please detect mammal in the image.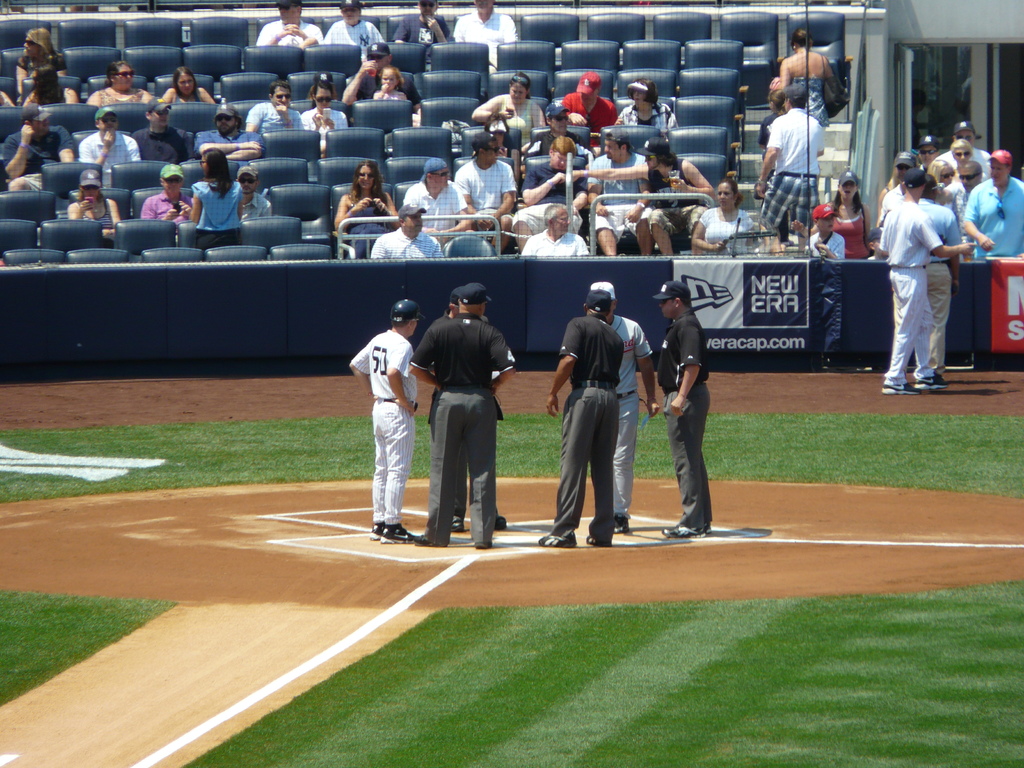
(left=586, top=281, right=659, bottom=538).
